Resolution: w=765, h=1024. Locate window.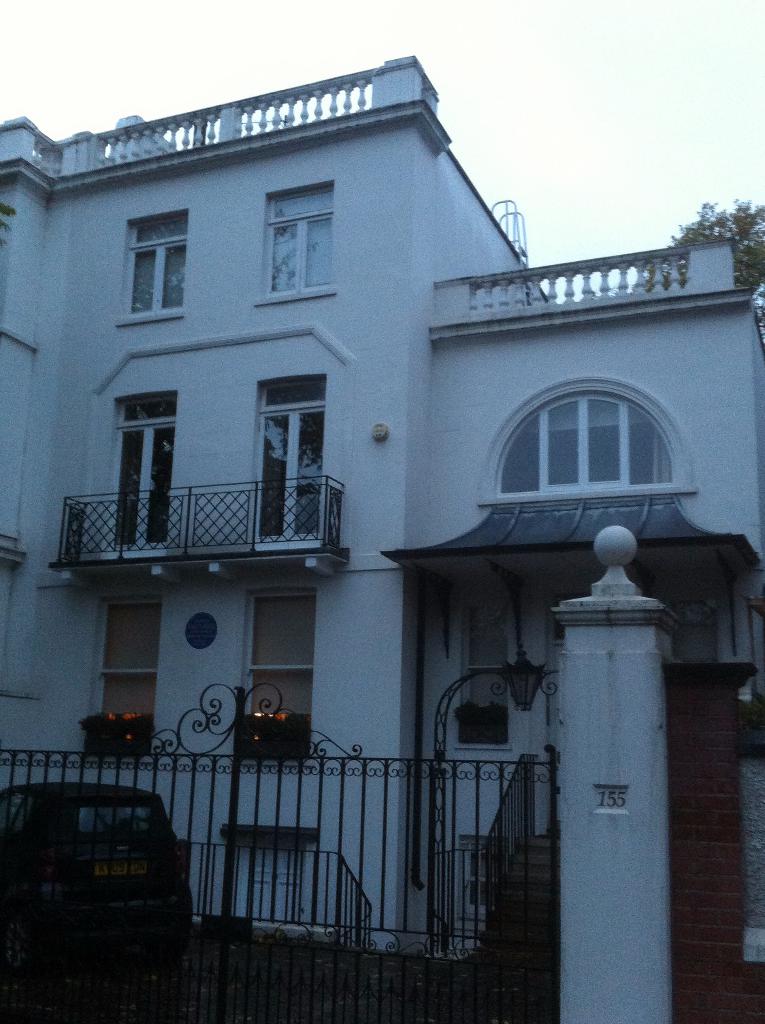
bbox=(246, 371, 353, 564).
